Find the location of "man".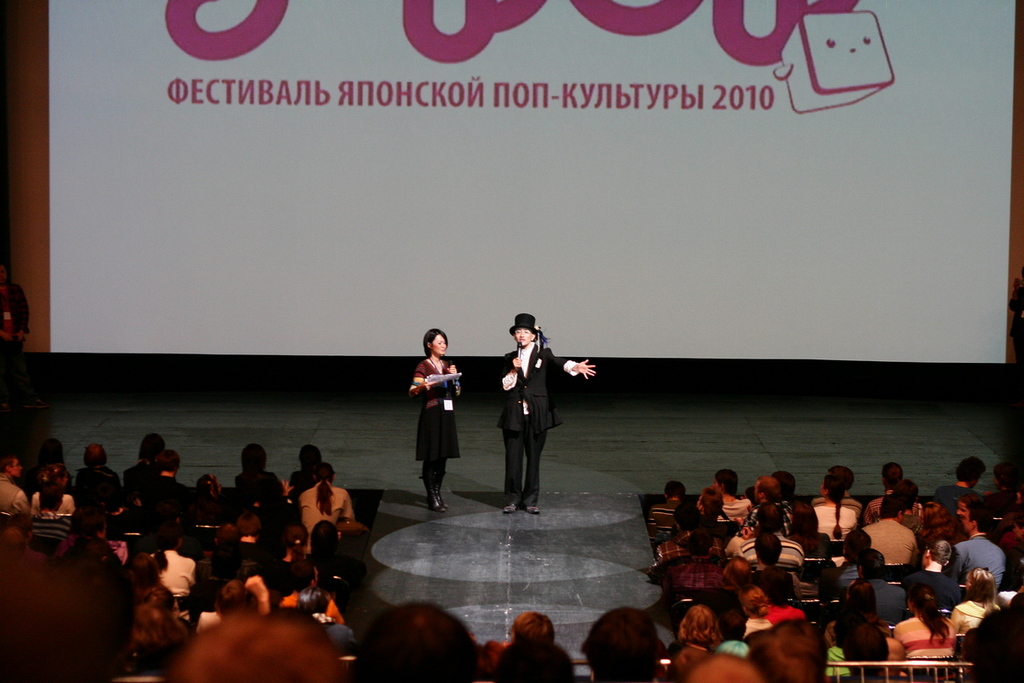
Location: select_region(497, 319, 574, 516).
